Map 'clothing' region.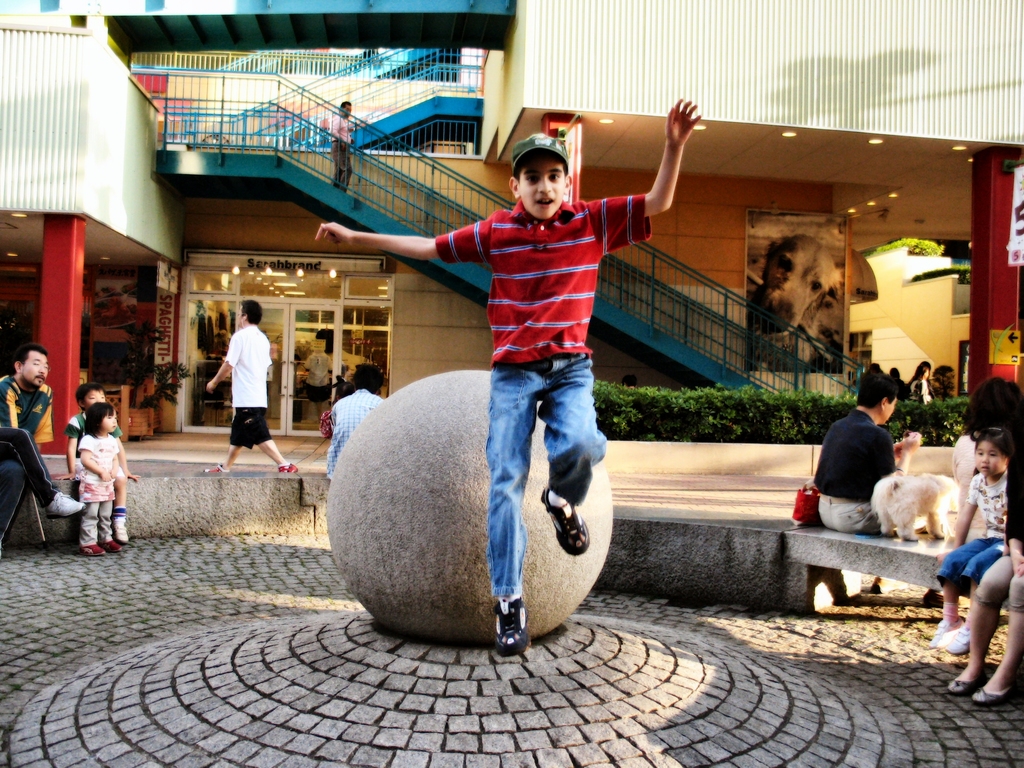
Mapped to bbox(330, 109, 354, 187).
